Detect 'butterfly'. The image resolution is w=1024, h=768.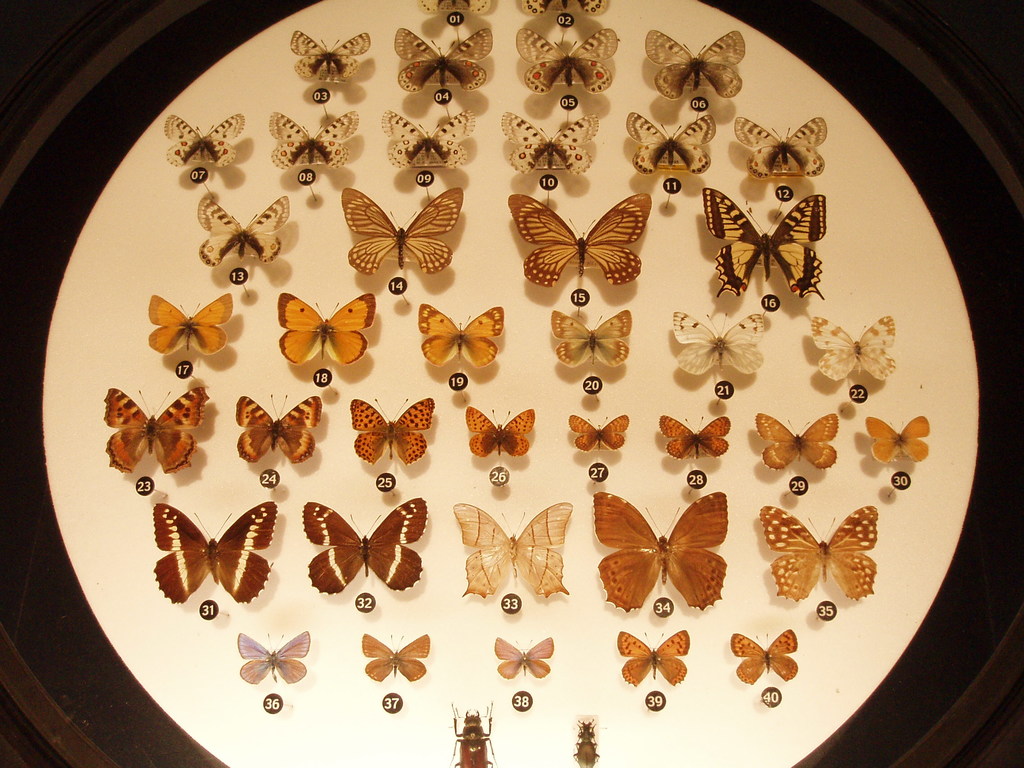
l=492, t=636, r=555, b=678.
